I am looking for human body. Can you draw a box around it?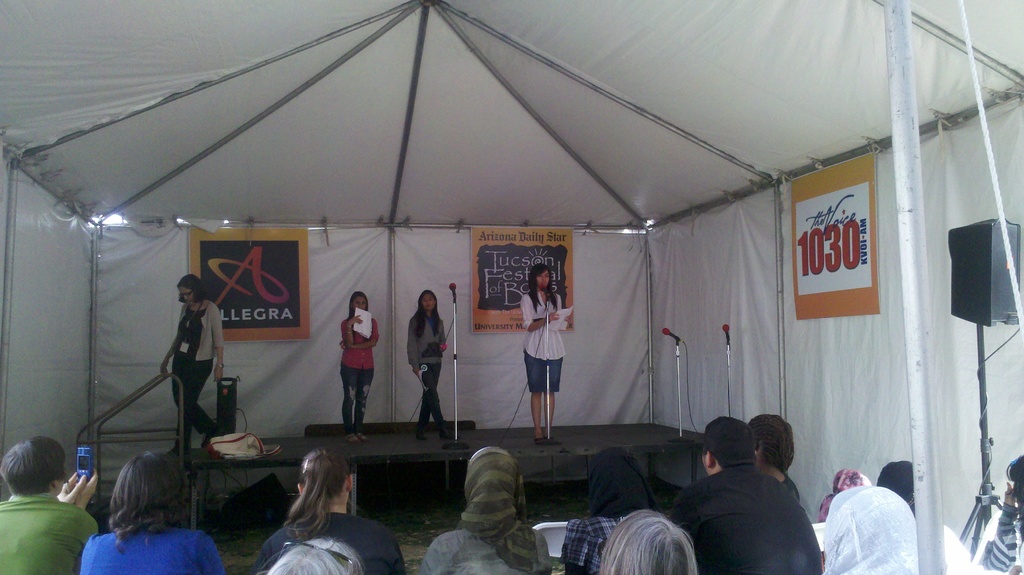
Sure, the bounding box is 255, 506, 407, 574.
